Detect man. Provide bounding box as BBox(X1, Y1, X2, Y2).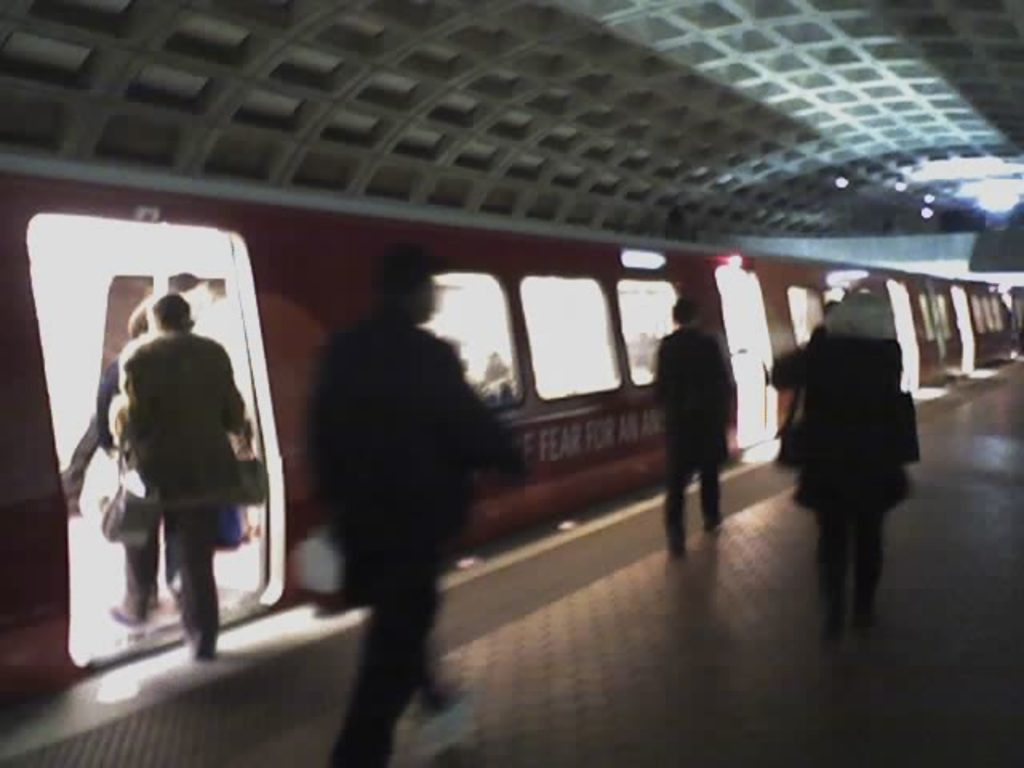
BBox(296, 240, 534, 766).
